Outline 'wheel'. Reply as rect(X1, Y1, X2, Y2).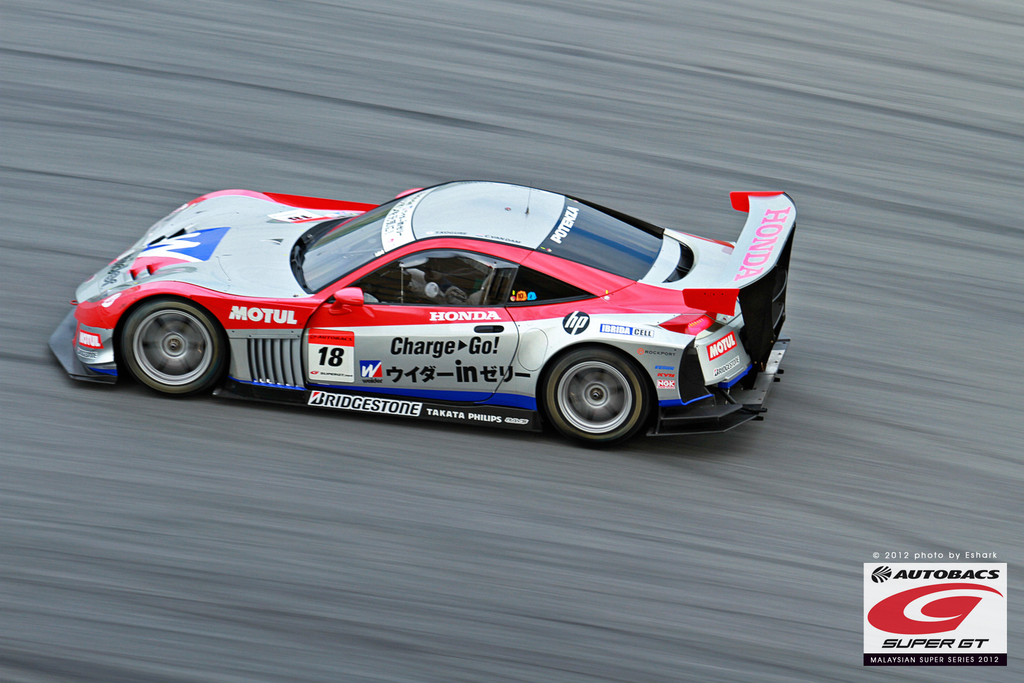
rect(111, 291, 227, 393).
